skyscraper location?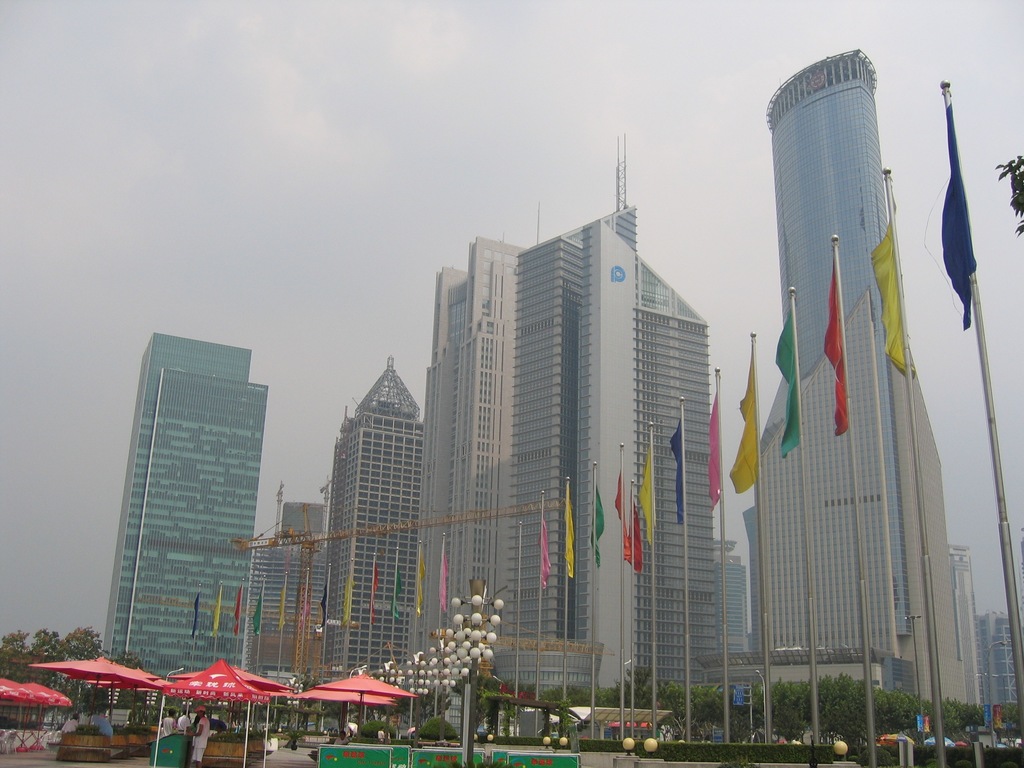
243:504:332:683
